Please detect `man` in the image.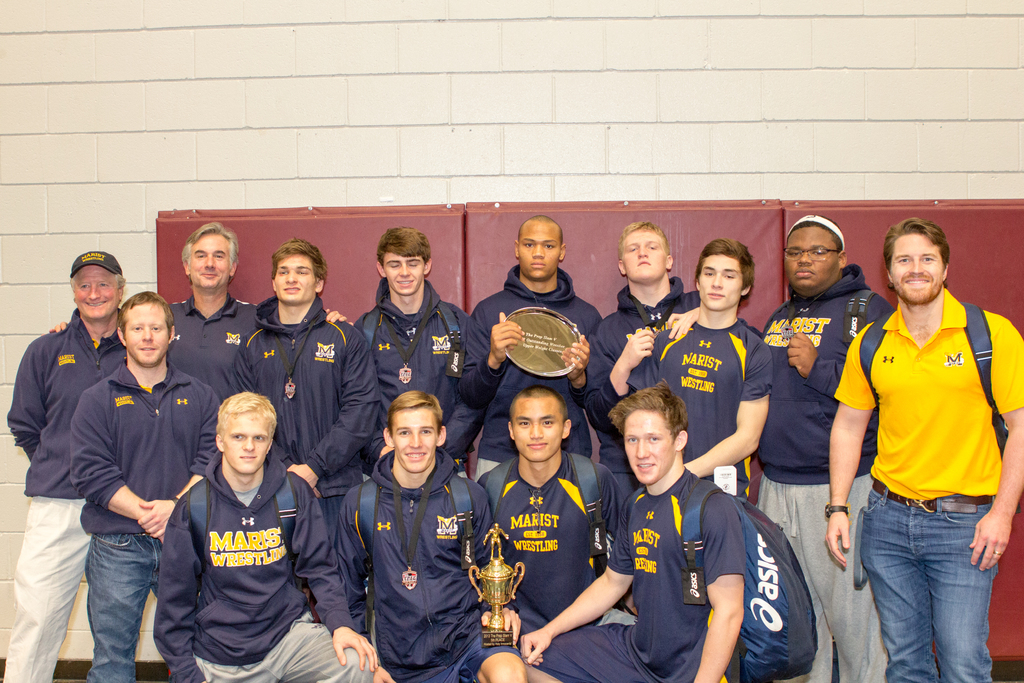
rect(355, 227, 477, 477).
